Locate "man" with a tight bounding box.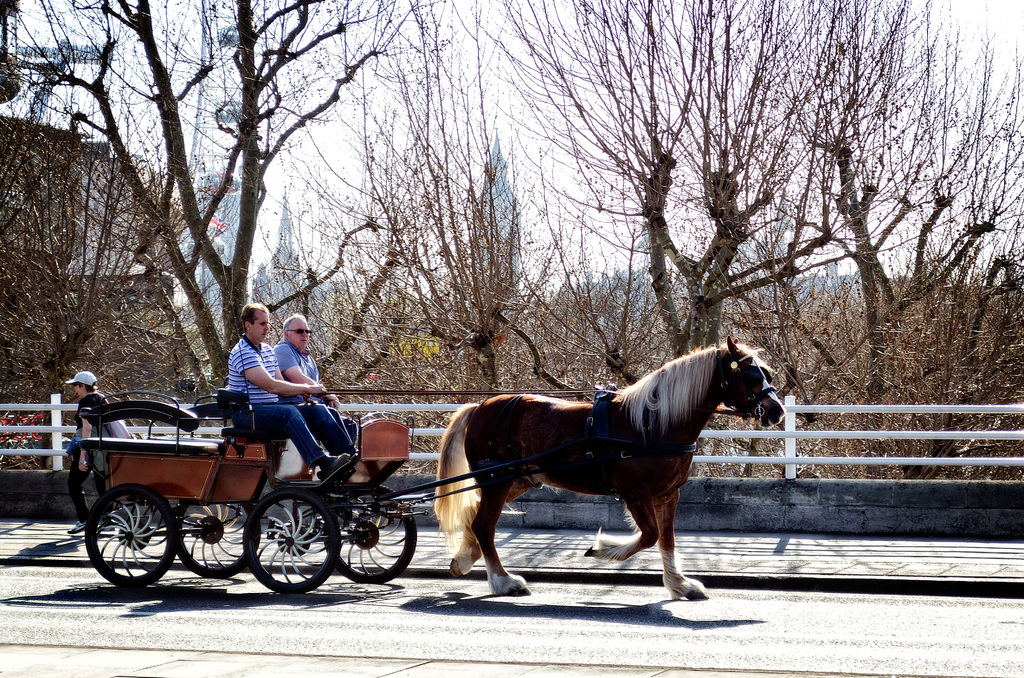
rect(214, 307, 362, 483).
